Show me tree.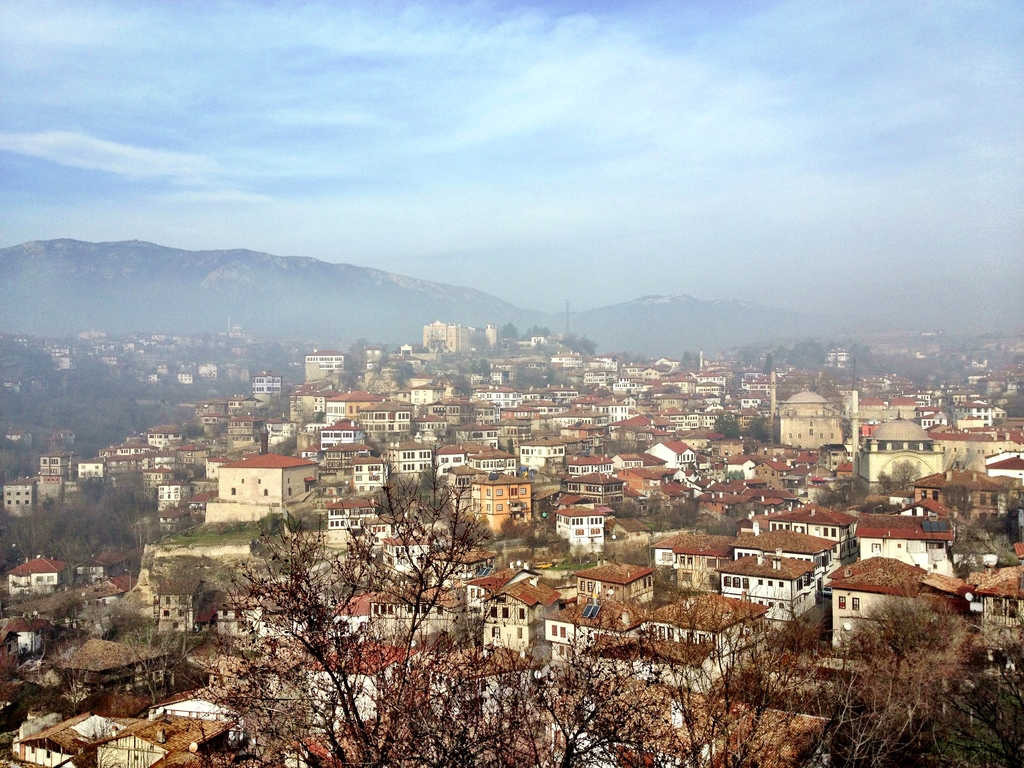
tree is here: {"x1": 442, "y1": 374, "x2": 477, "y2": 403}.
